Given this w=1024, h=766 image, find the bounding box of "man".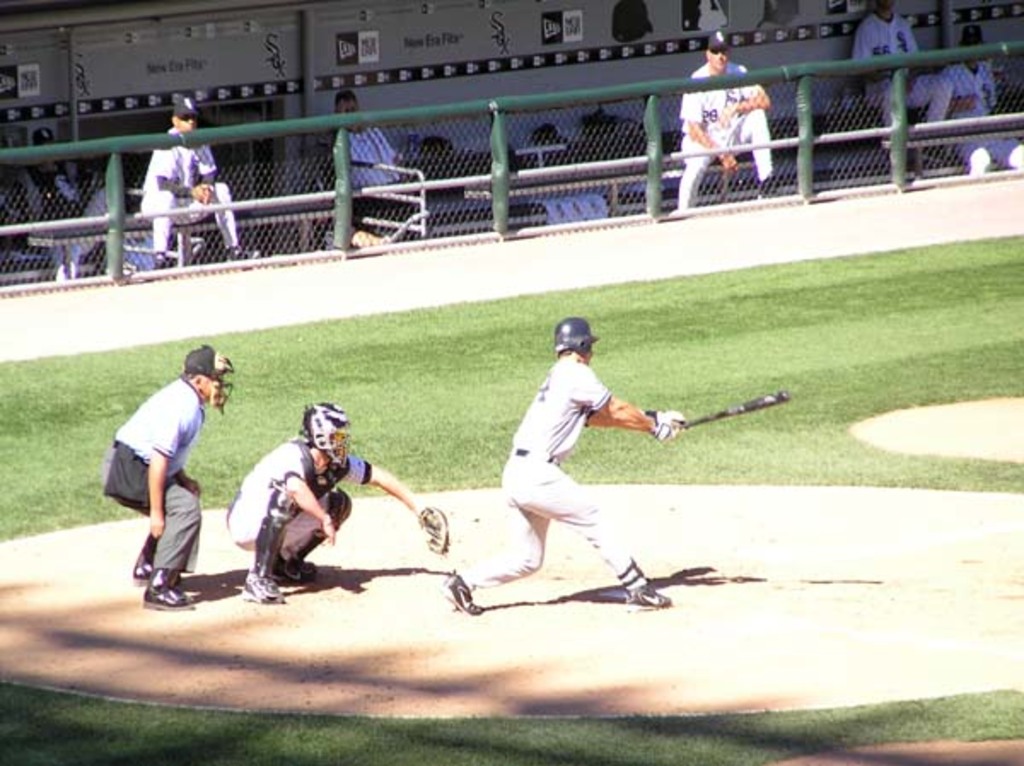
locate(328, 94, 457, 258).
